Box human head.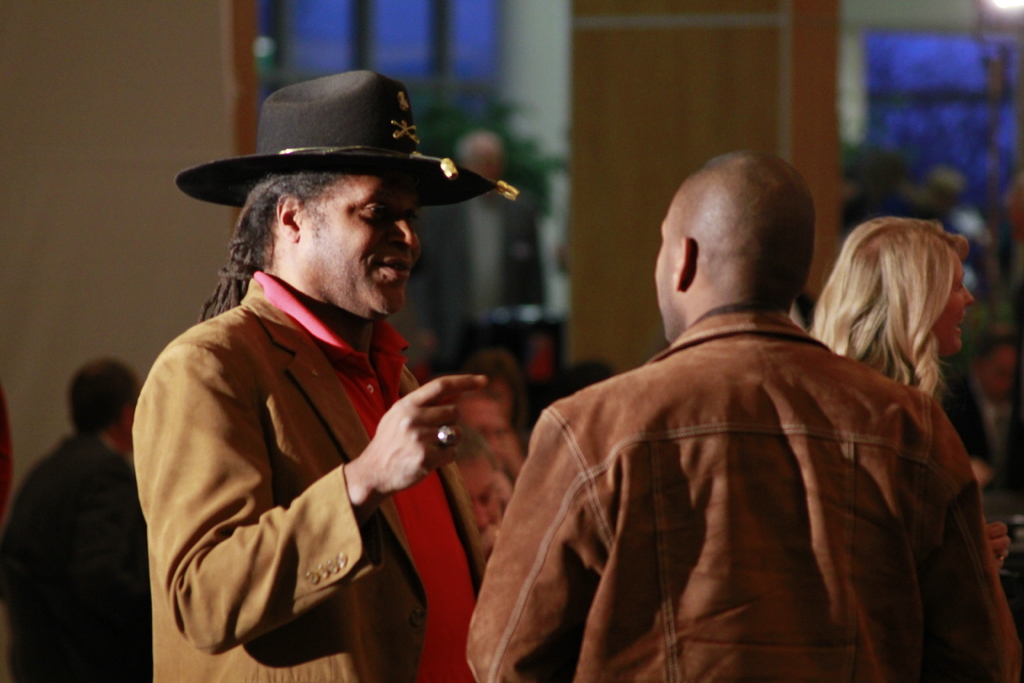
region(445, 349, 529, 437).
